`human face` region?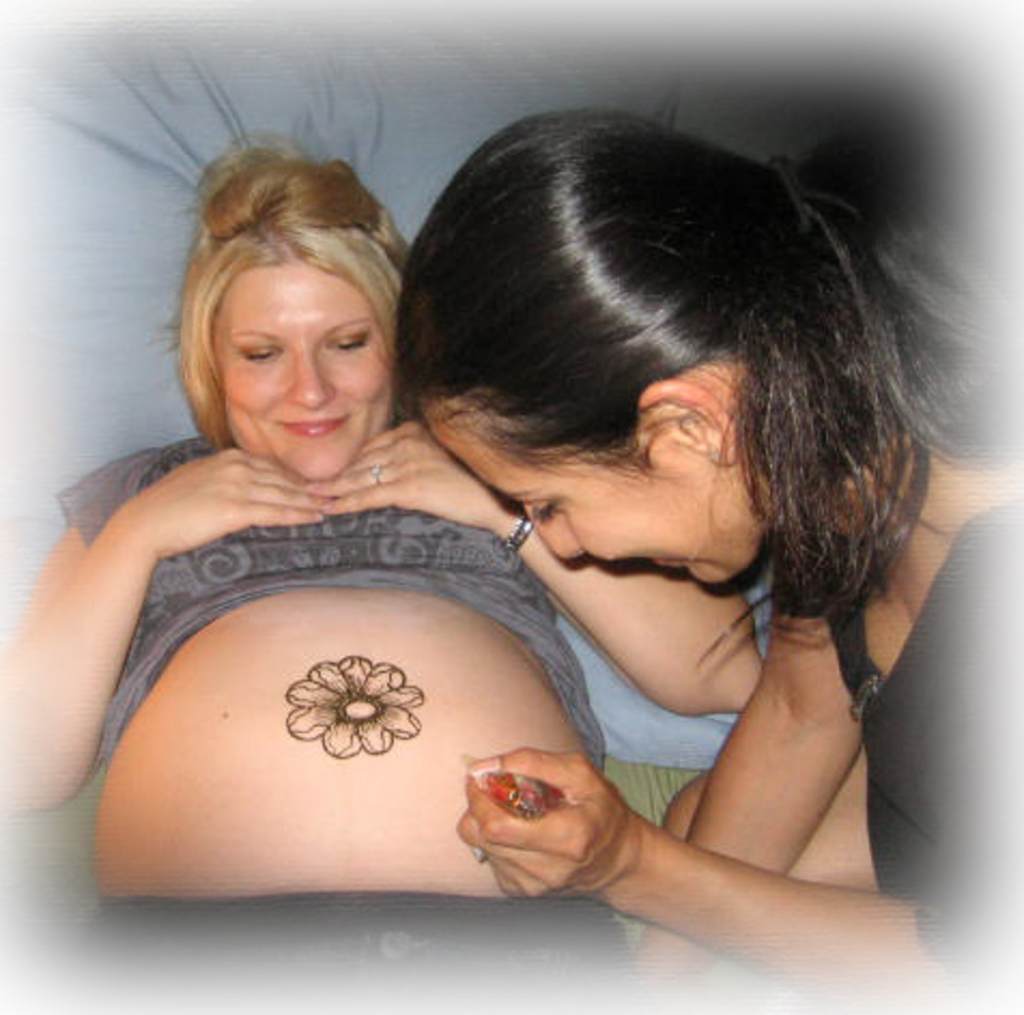
419:400:762:587
